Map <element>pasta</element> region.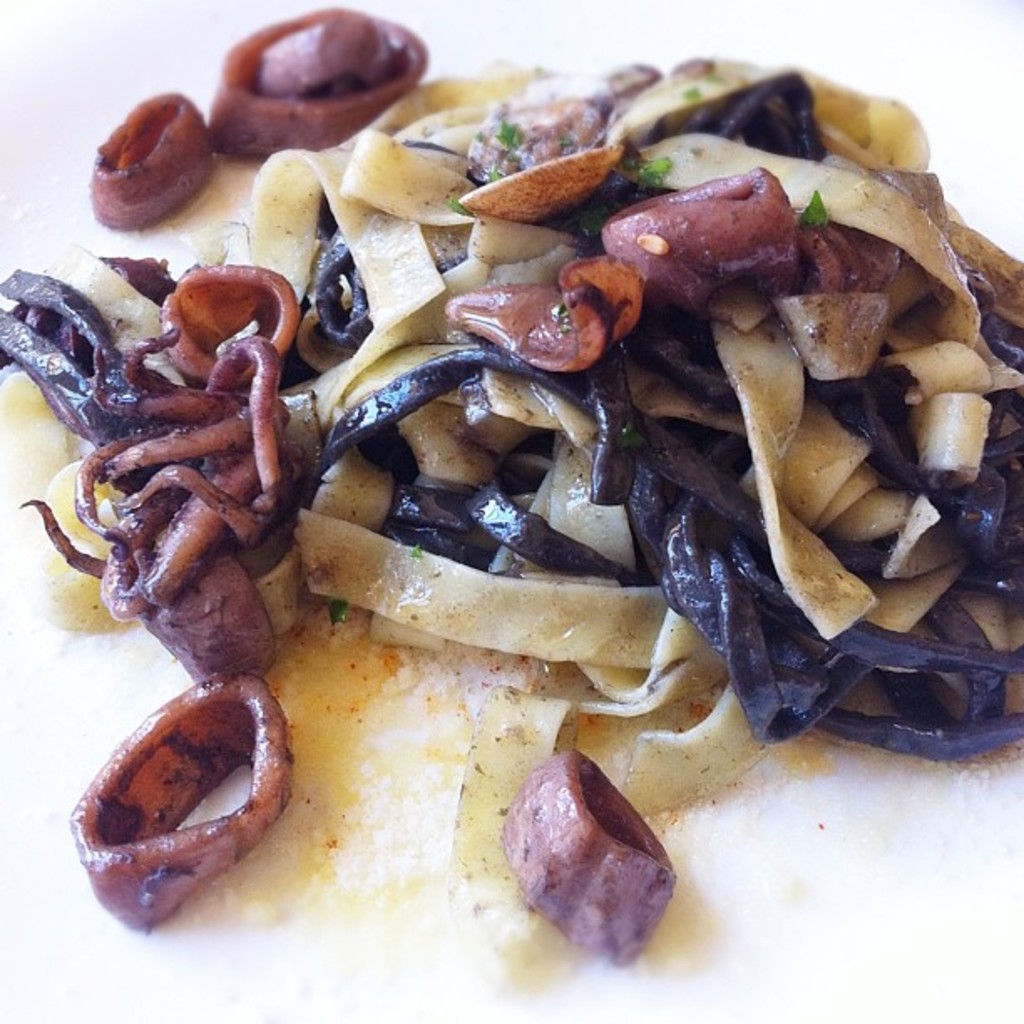
Mapped to <box>23,0,1023,1001</box>.
